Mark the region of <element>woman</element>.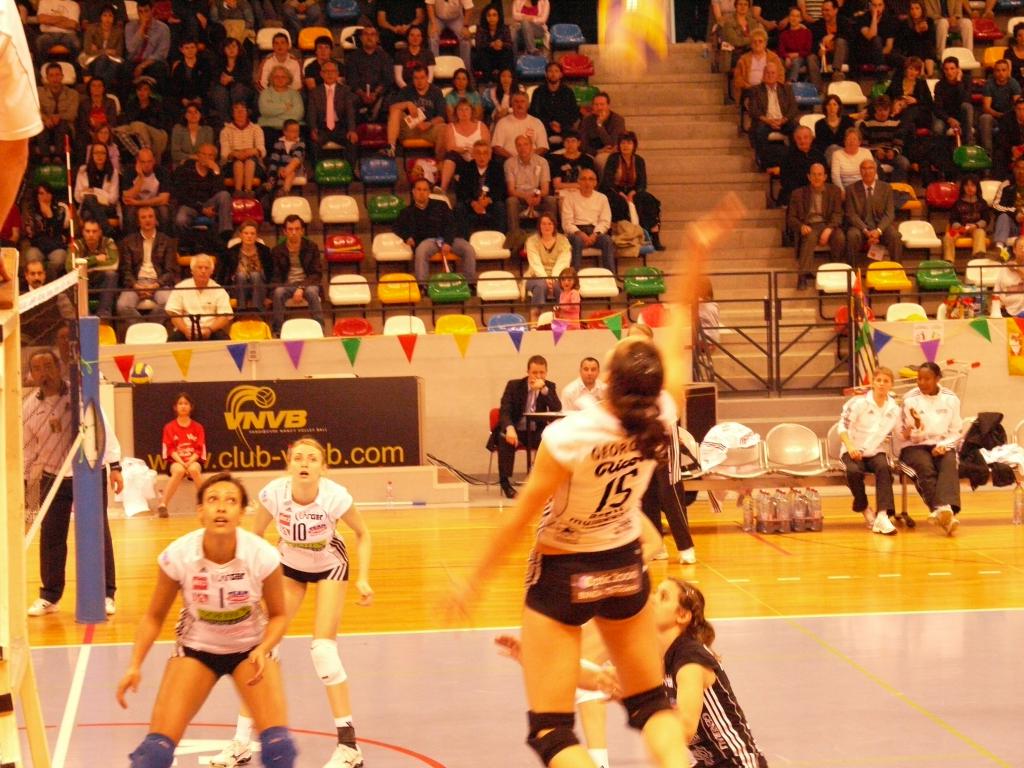
Region: bbox(903, 361, 965, 540).
